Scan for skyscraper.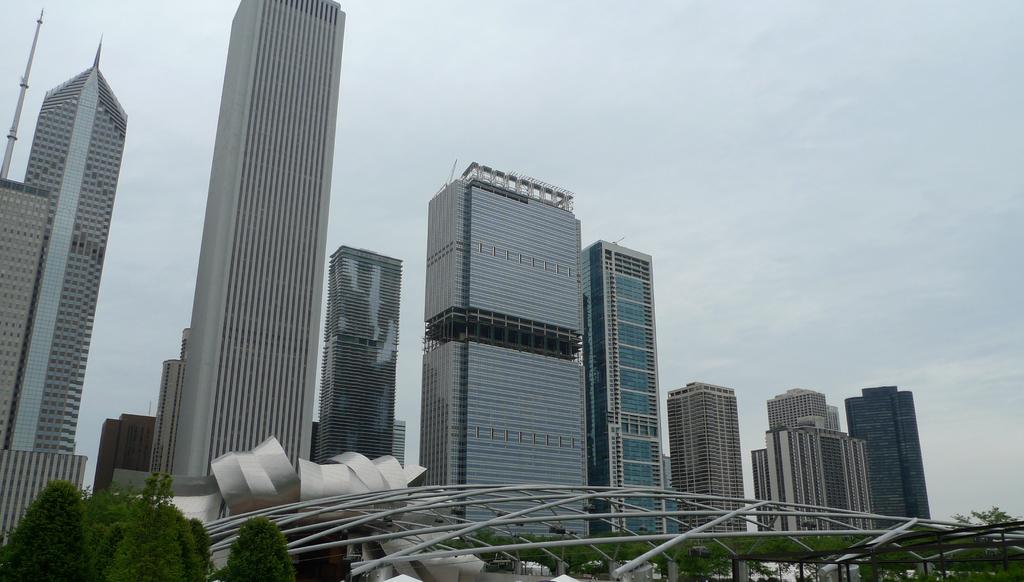
Scan result: 314 246 404 462.
